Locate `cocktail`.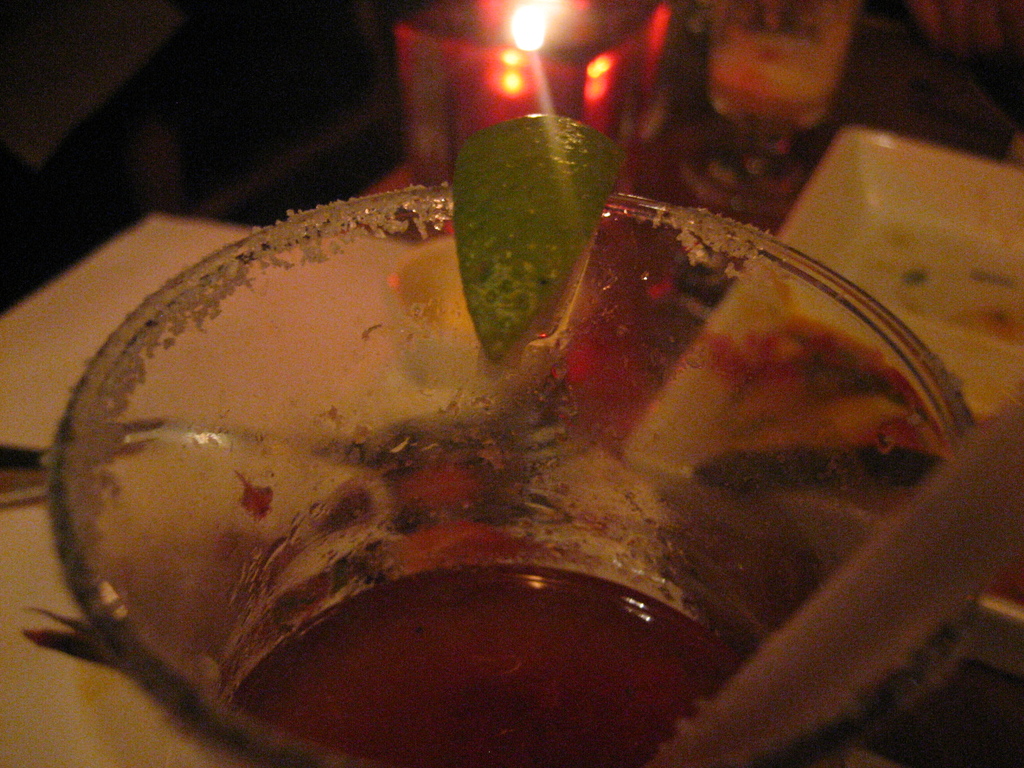
Bounding box: 40/104/1023/767.
